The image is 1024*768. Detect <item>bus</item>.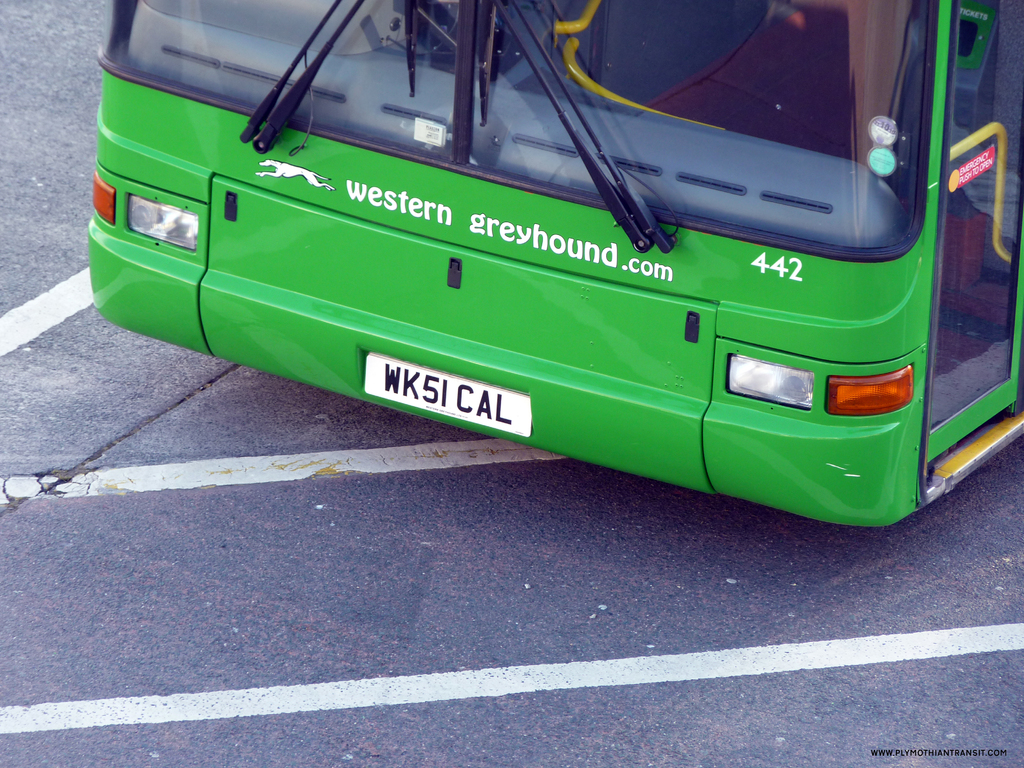
Detection: pyautogui.locateOnScreen(83, 0, 1016, 538).
